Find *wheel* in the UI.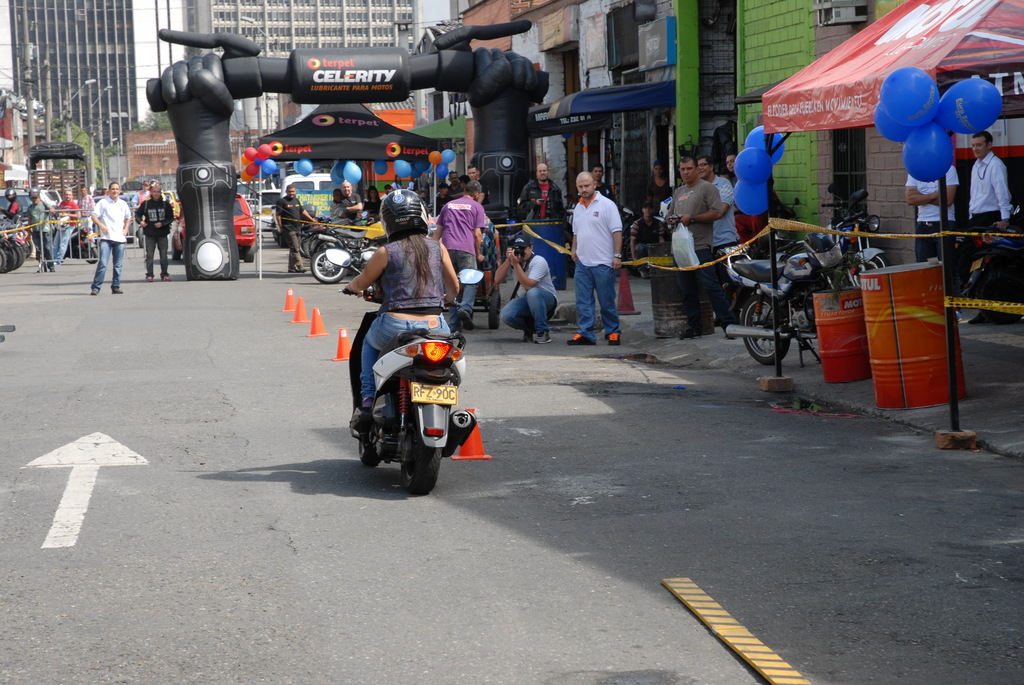
UI element at [x1=401, y1=427, x2=440, y2=497].
